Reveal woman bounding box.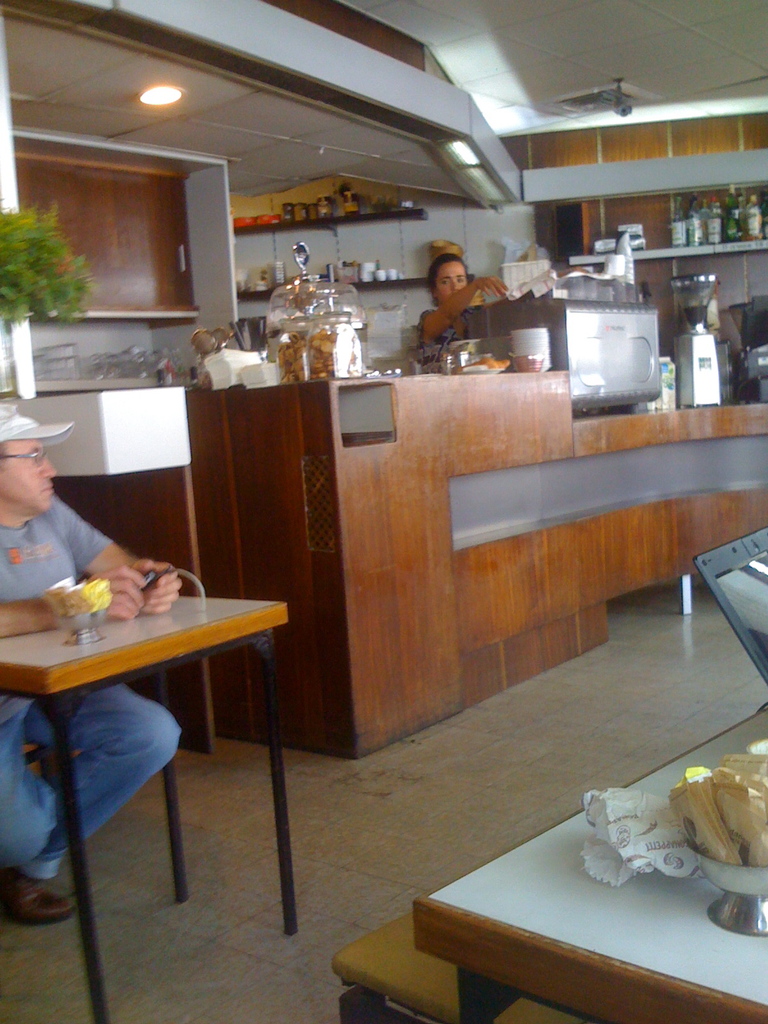
Revealed: bbox=(407, 229, 518, 358).
